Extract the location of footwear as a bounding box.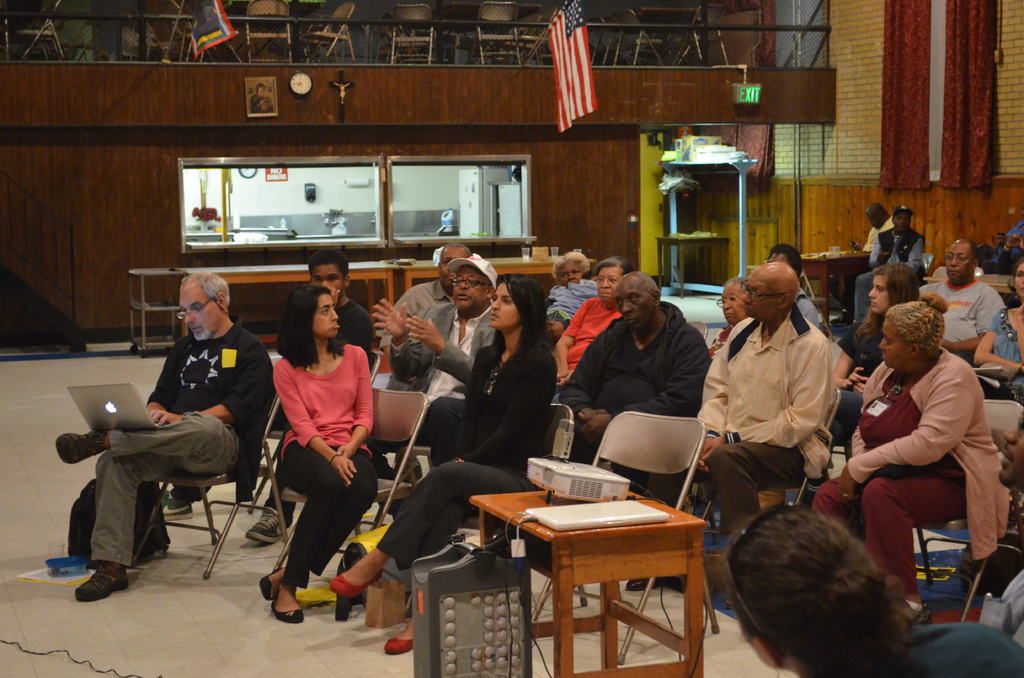
rect(161, 496, 195, 521).
